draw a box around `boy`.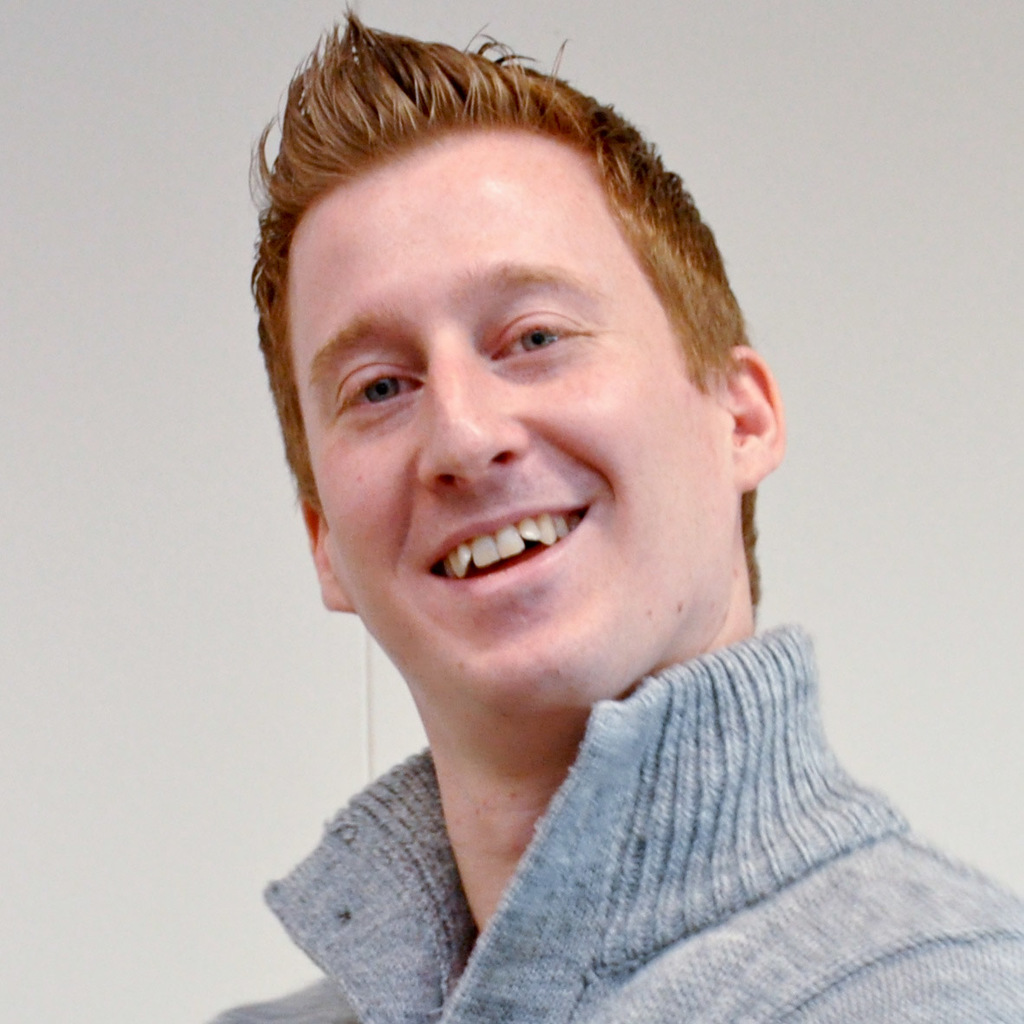
[155,5,909,1010].
